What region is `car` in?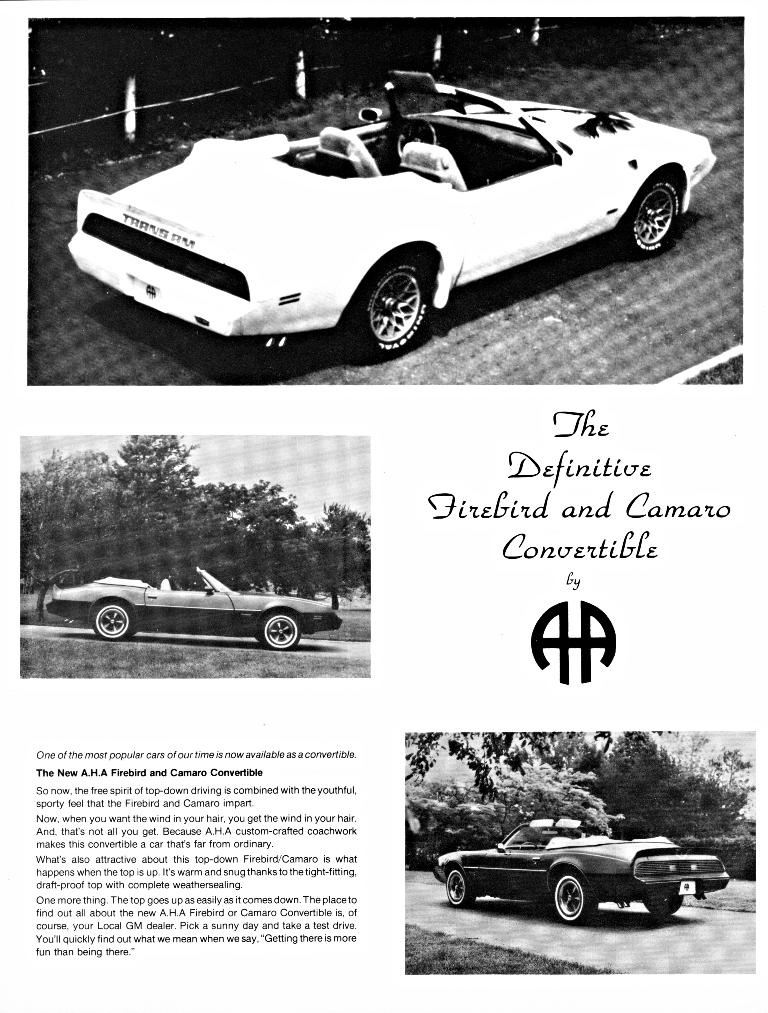
crop(37, 555, 335, 651).
